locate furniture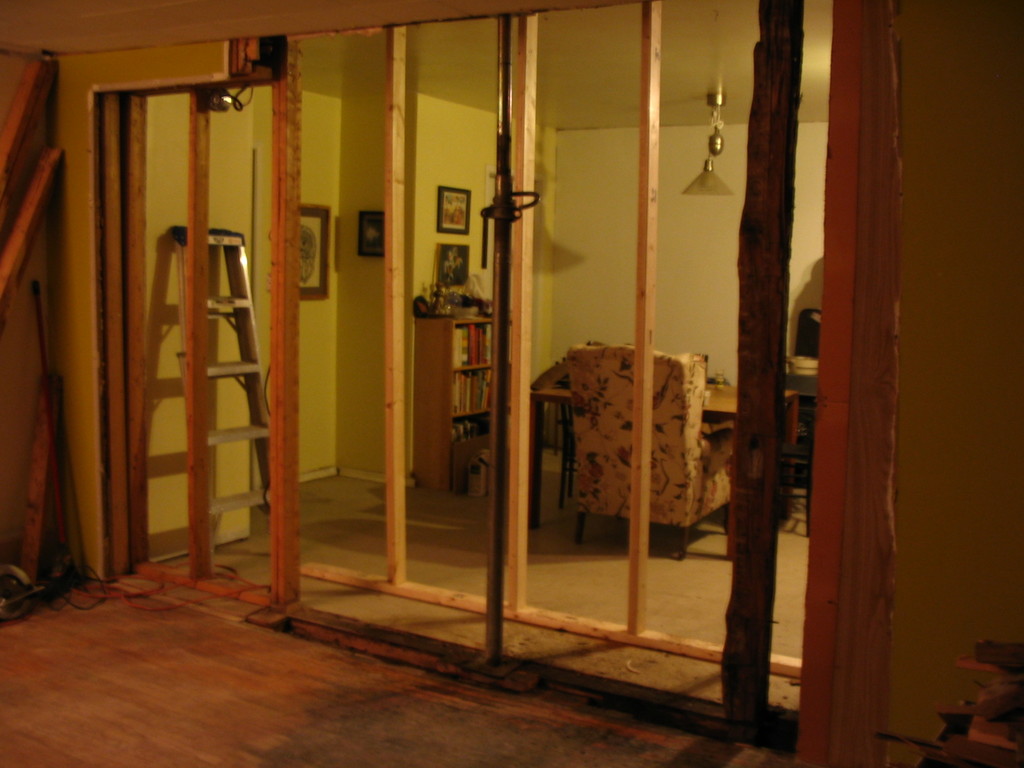
BBox(530, 381, 801, 524)
